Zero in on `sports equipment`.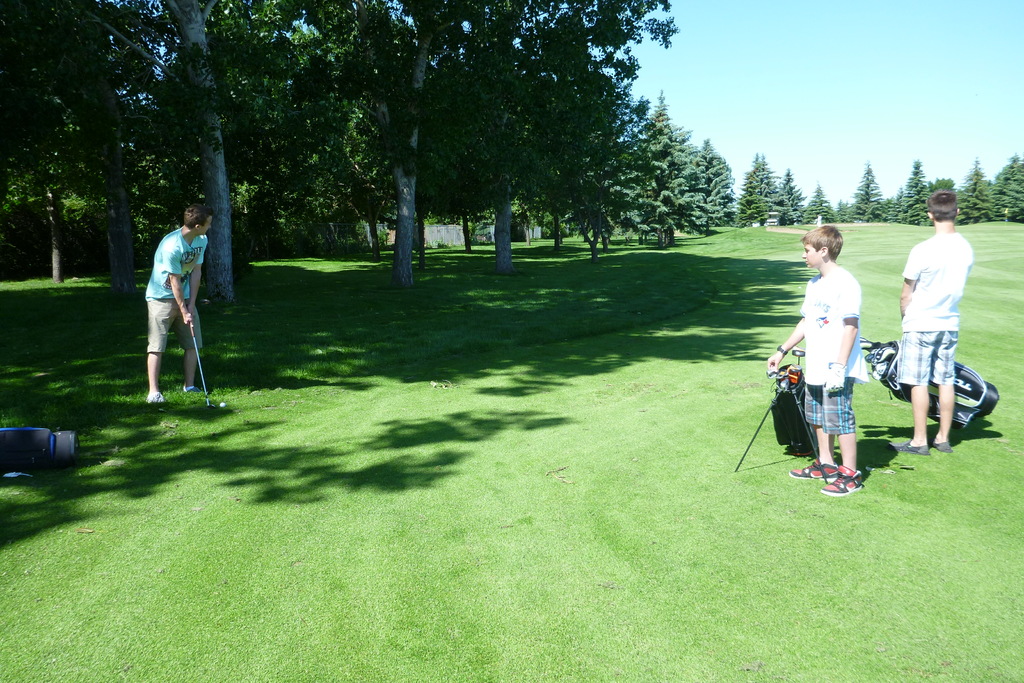
Zeroed in: rect(188, 319, 225, 409).
